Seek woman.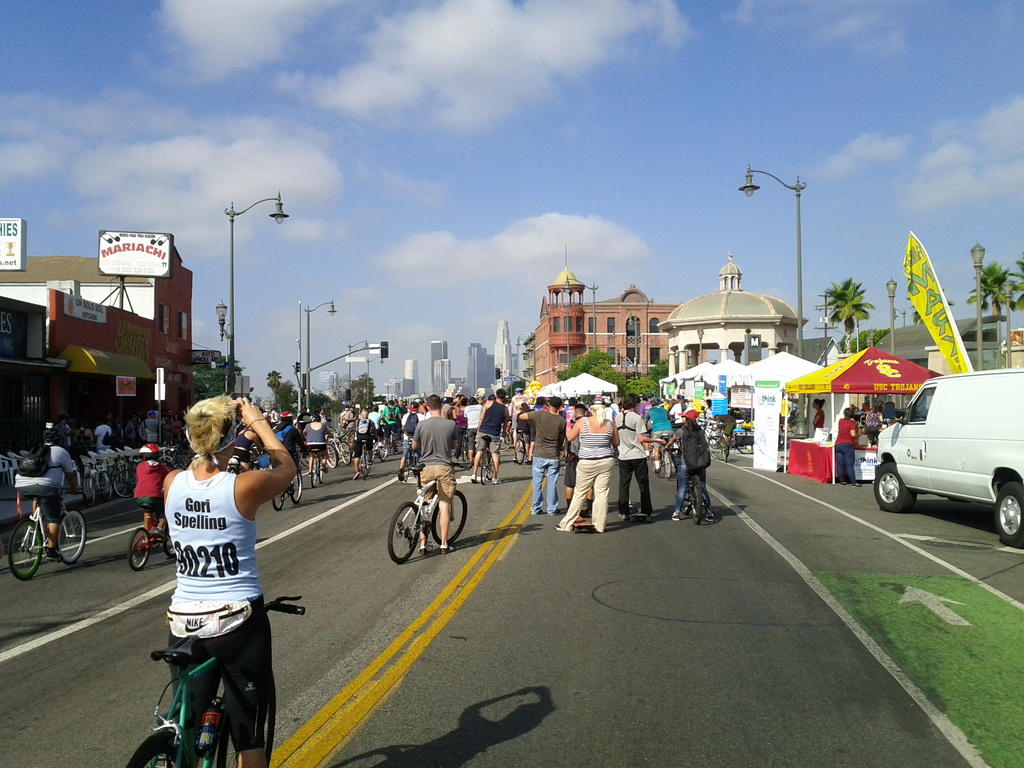
{"left": 554, "top": 396, "right": 618, "bottom": 533}.
